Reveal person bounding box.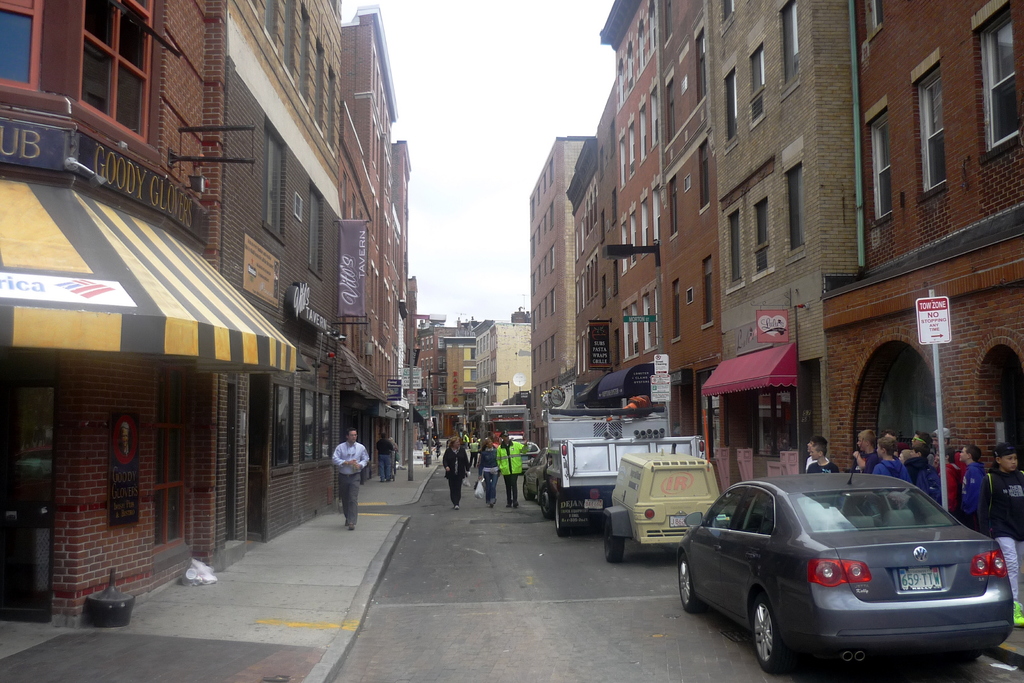
Revealed: region(987, 434, 1023, 629).
